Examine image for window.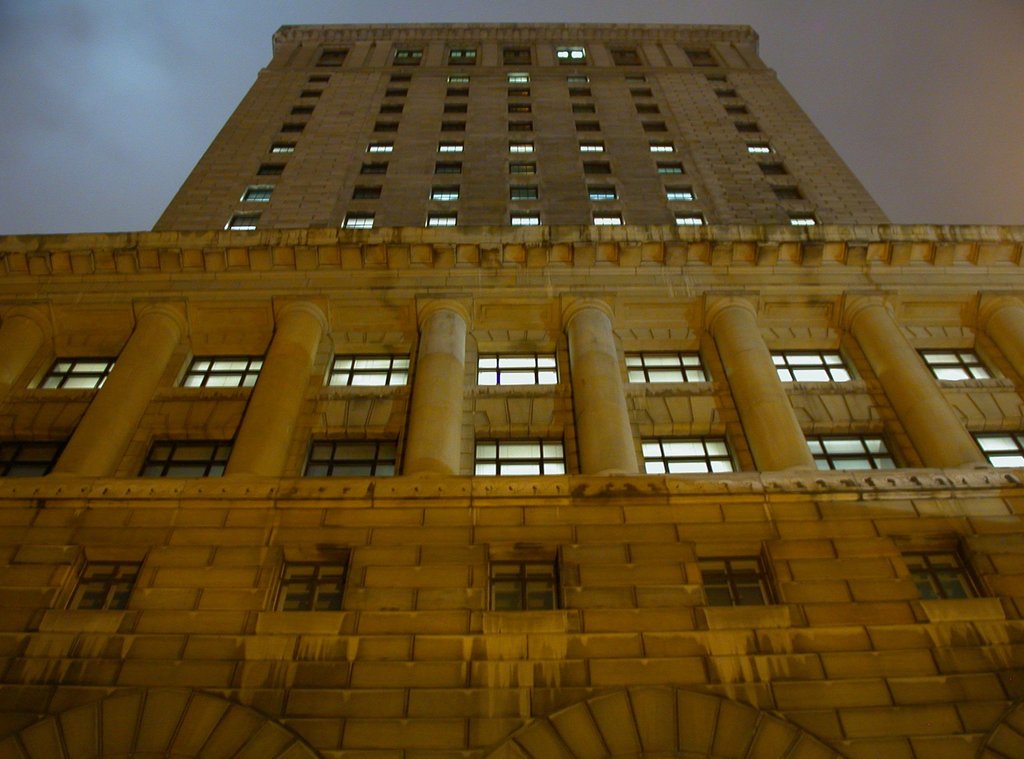
Examination result: box(746, 141, 774, 154).
